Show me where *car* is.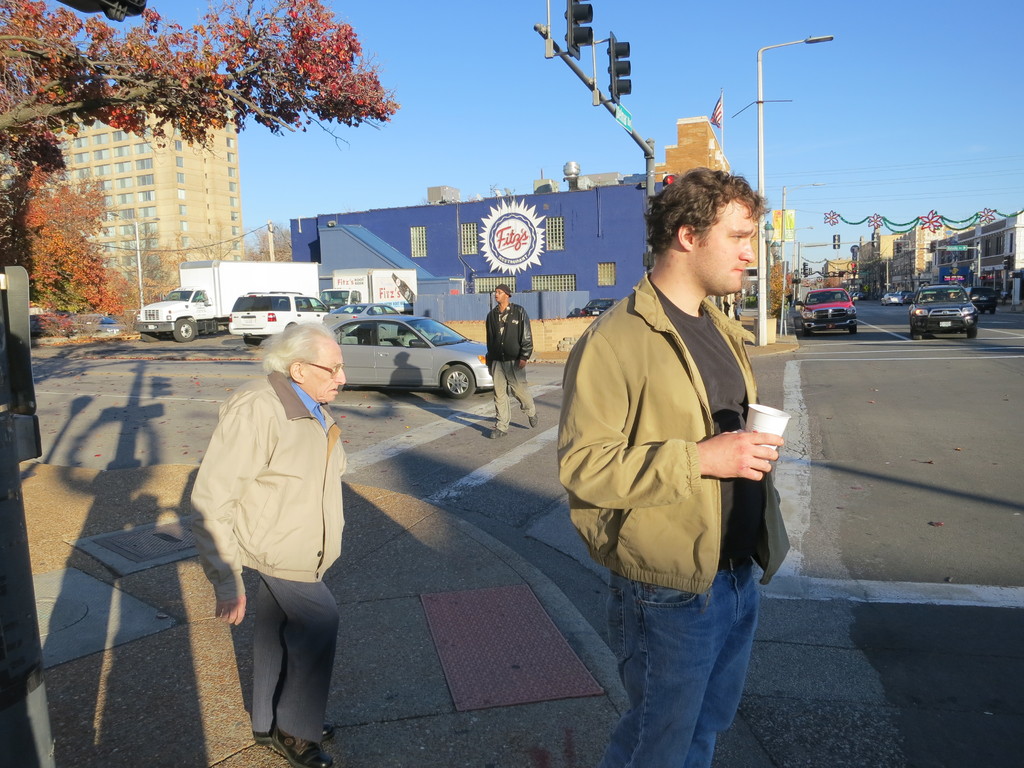
*car* is at (582, 298, 620, 317).
